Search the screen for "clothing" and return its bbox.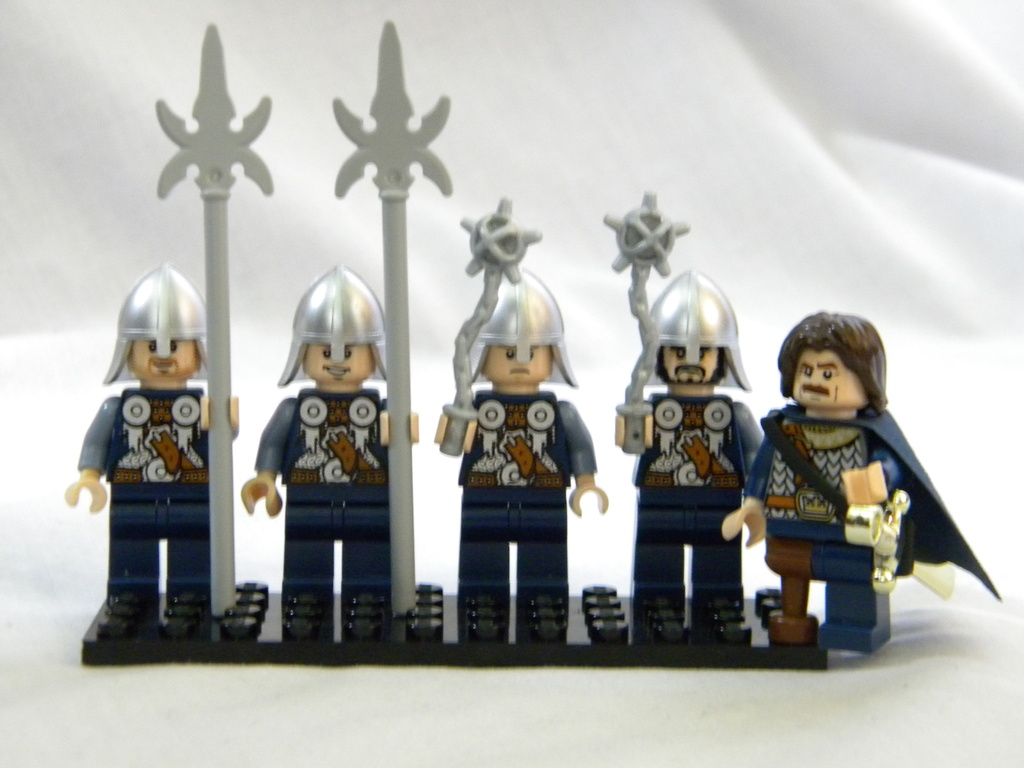
Found: <bbox>261, 383, 389, 600</bbox>.
